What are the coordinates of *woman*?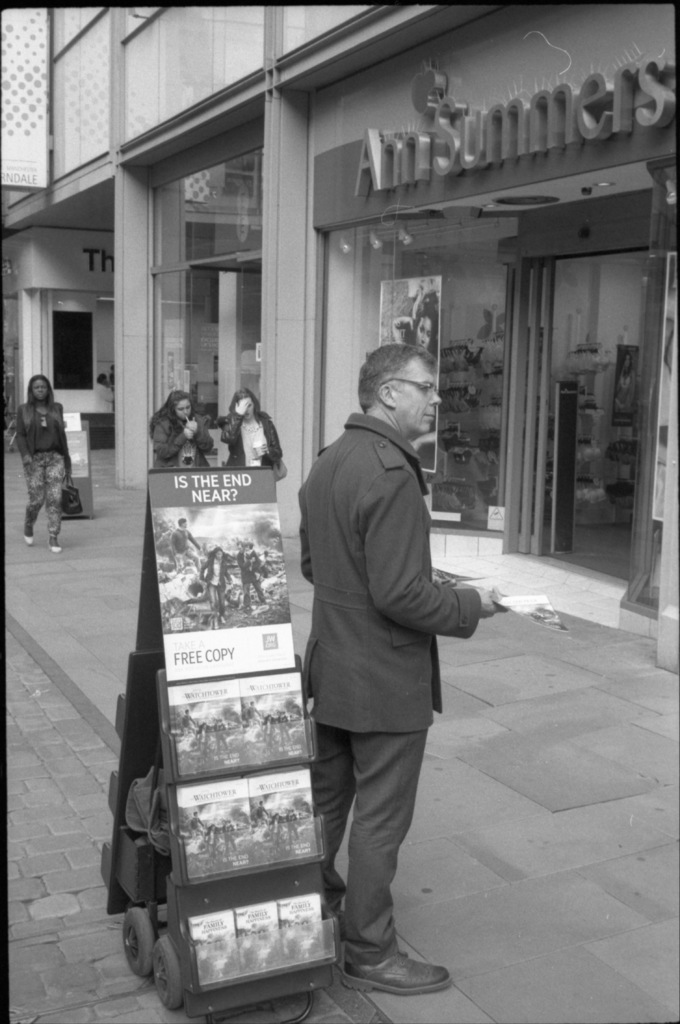
<bbox>4, 356, 81, 540</bbox>.
